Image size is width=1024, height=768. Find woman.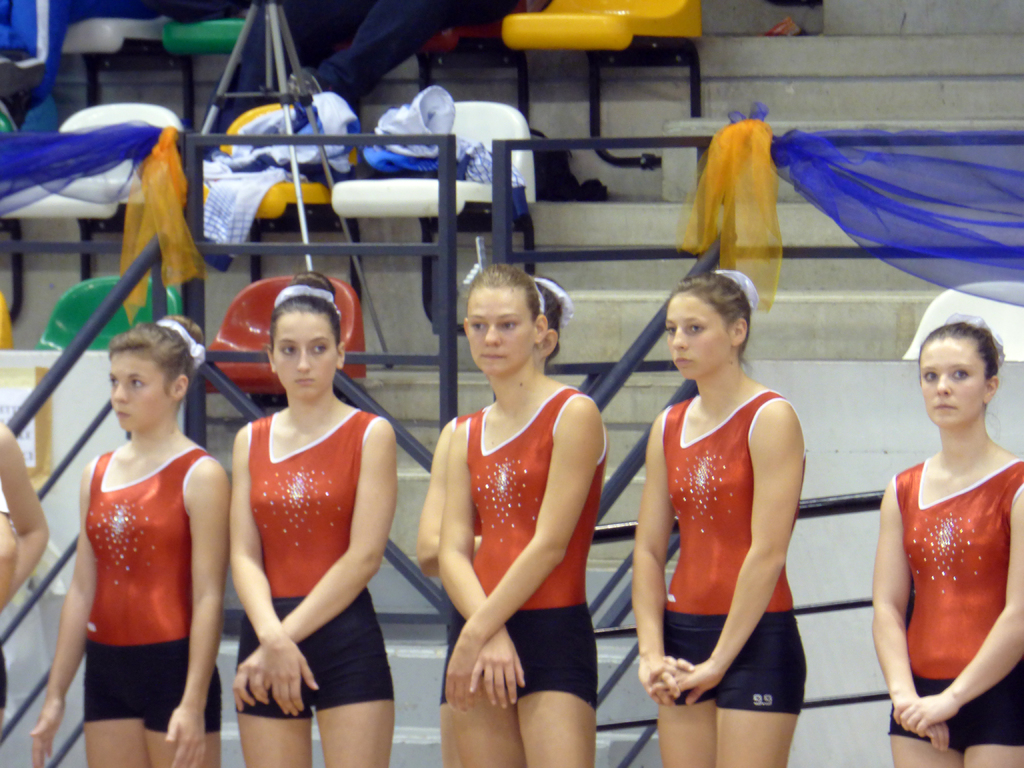
[left=429, top=260, right=616, bottom=767].
